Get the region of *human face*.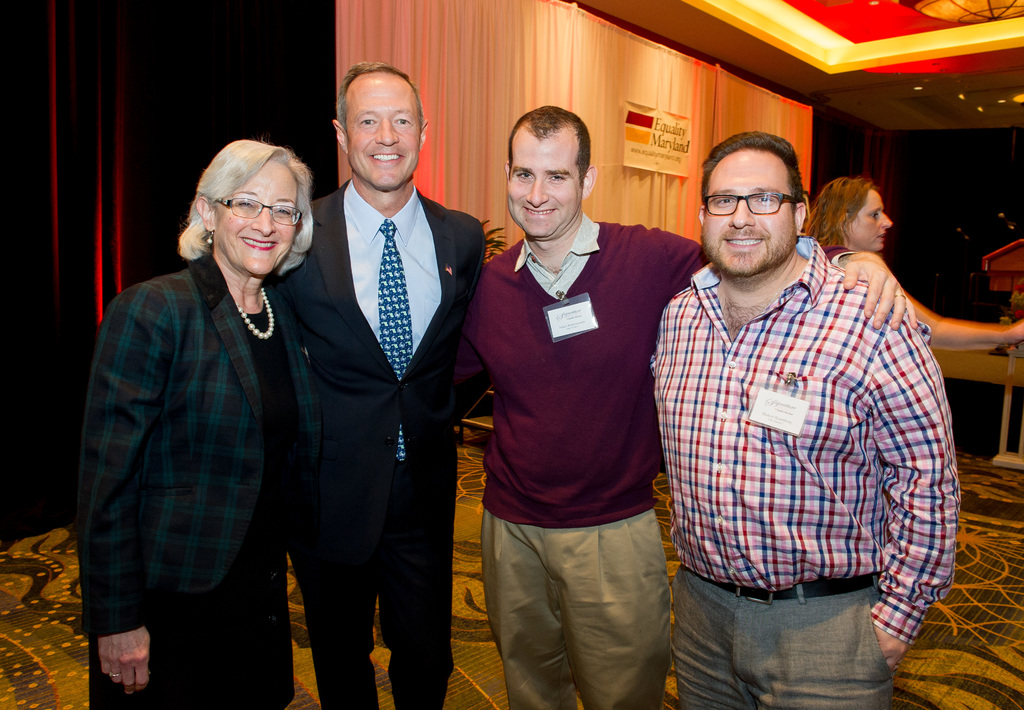
detection(847, 190, 895, 249).
